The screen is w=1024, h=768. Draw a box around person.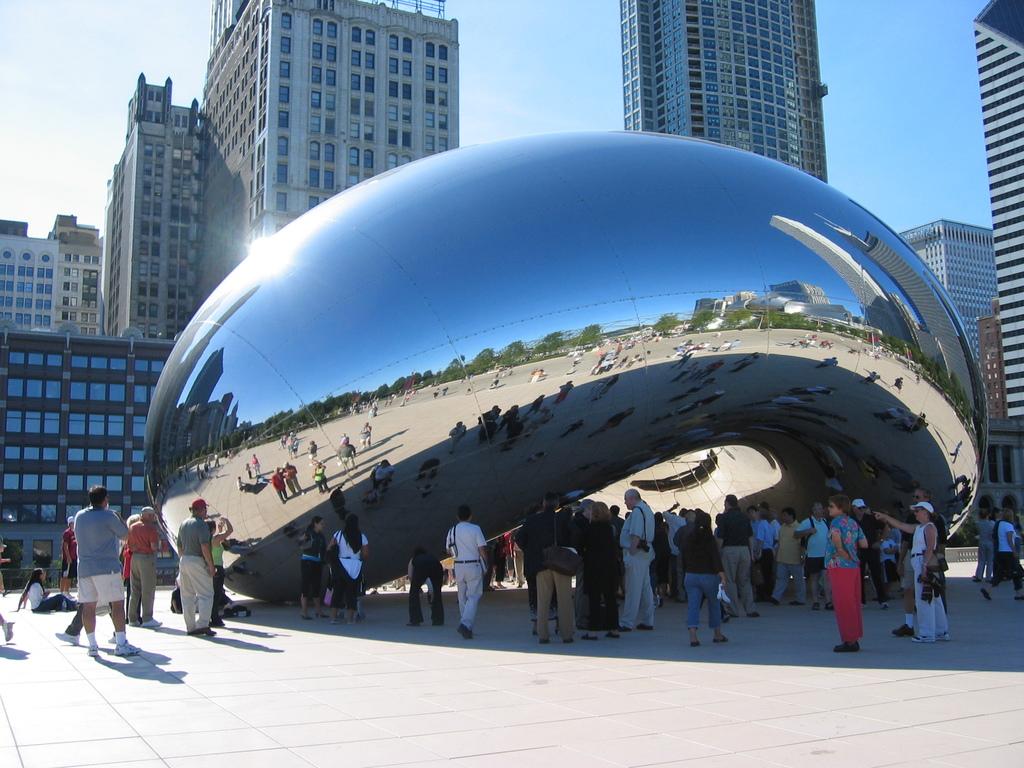
bbox(792, 502, 834, 609).
